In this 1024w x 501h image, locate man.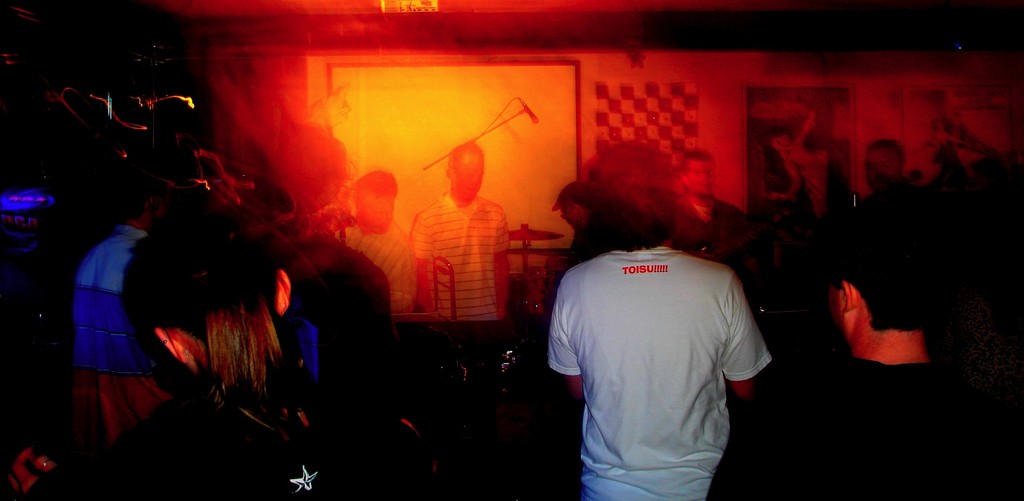
Bounding box: bbox(527, 173, 781, 493).
